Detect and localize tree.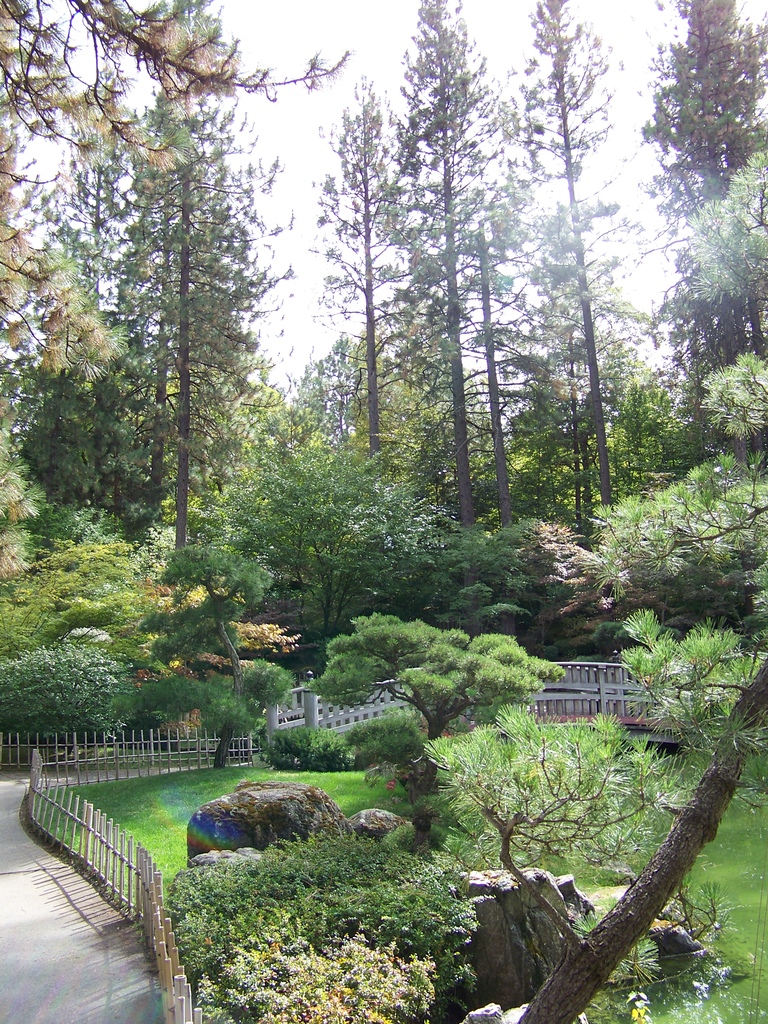
Localized at (0, 536, 160, 751).
